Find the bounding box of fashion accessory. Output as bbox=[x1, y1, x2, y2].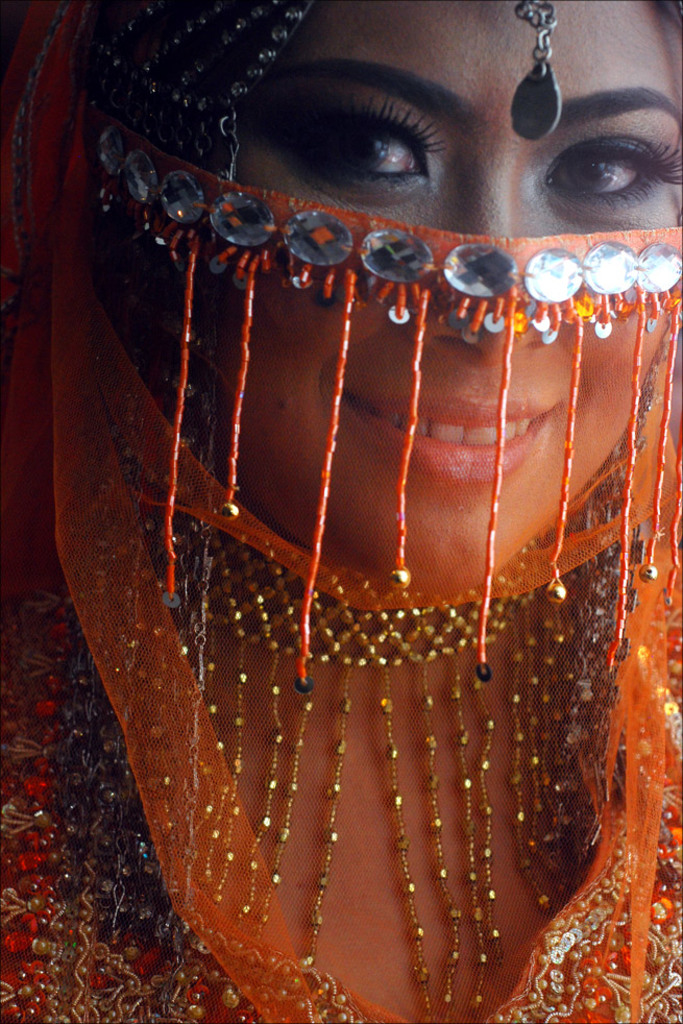
bbox=[167, 521, 601, 1023].
